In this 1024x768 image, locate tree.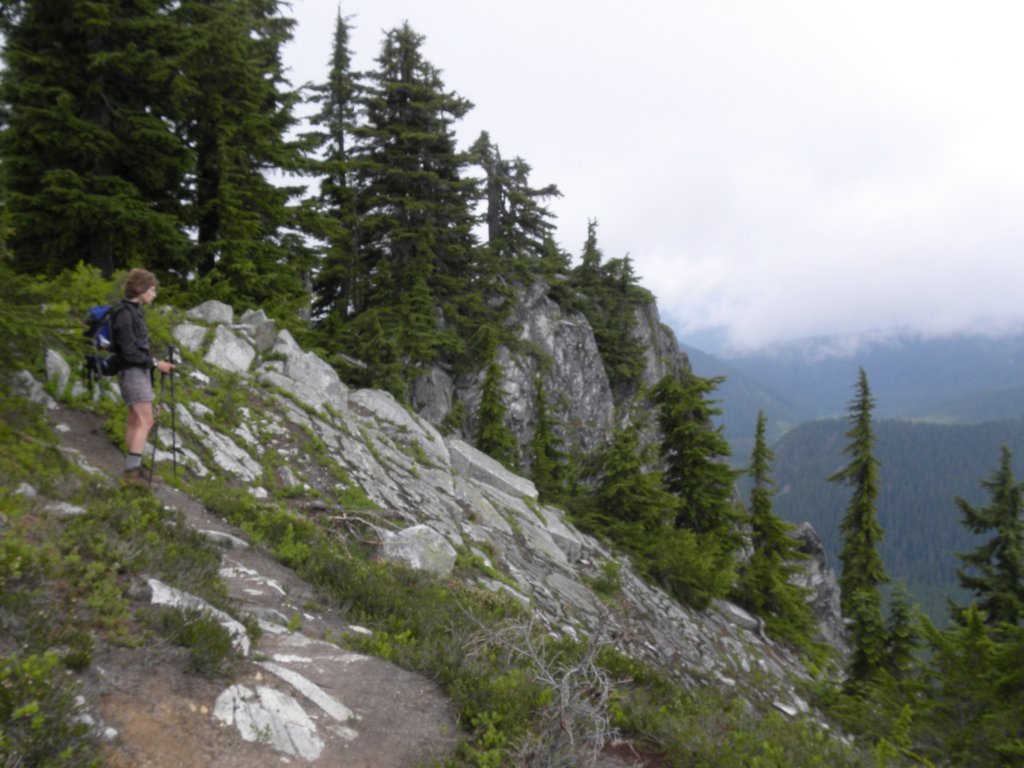
Bounding box: box=[885, 577, 927, 696].
